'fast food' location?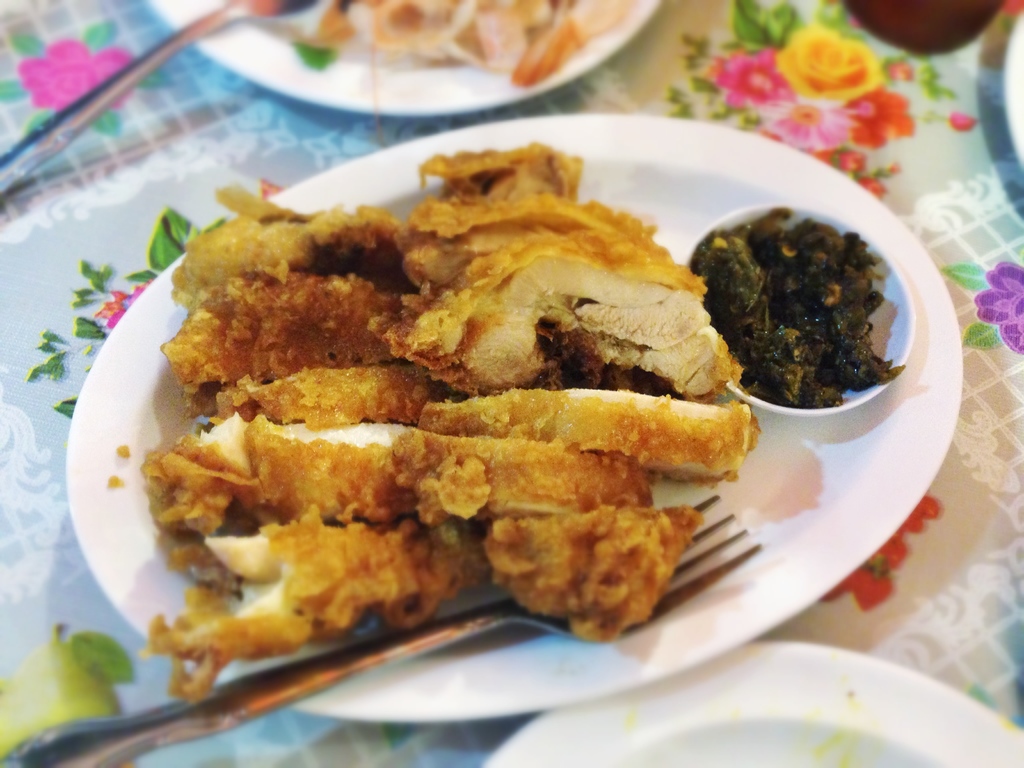
<region>145, 415, 429, 547</region>
